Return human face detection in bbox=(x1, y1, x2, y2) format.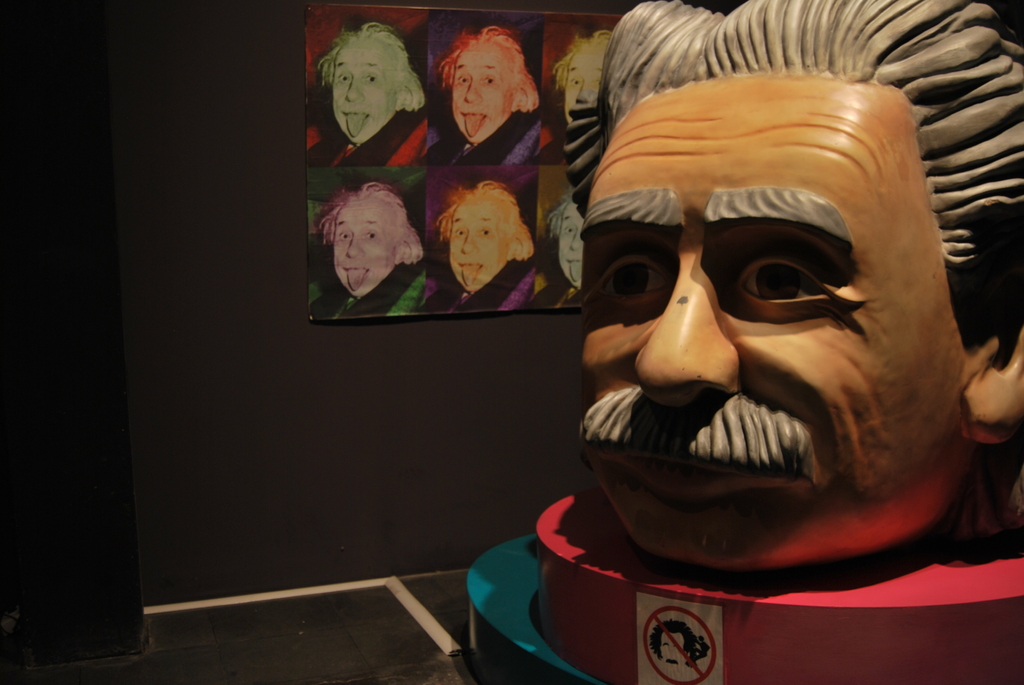
bbox=(335, 200, 394, 296).
